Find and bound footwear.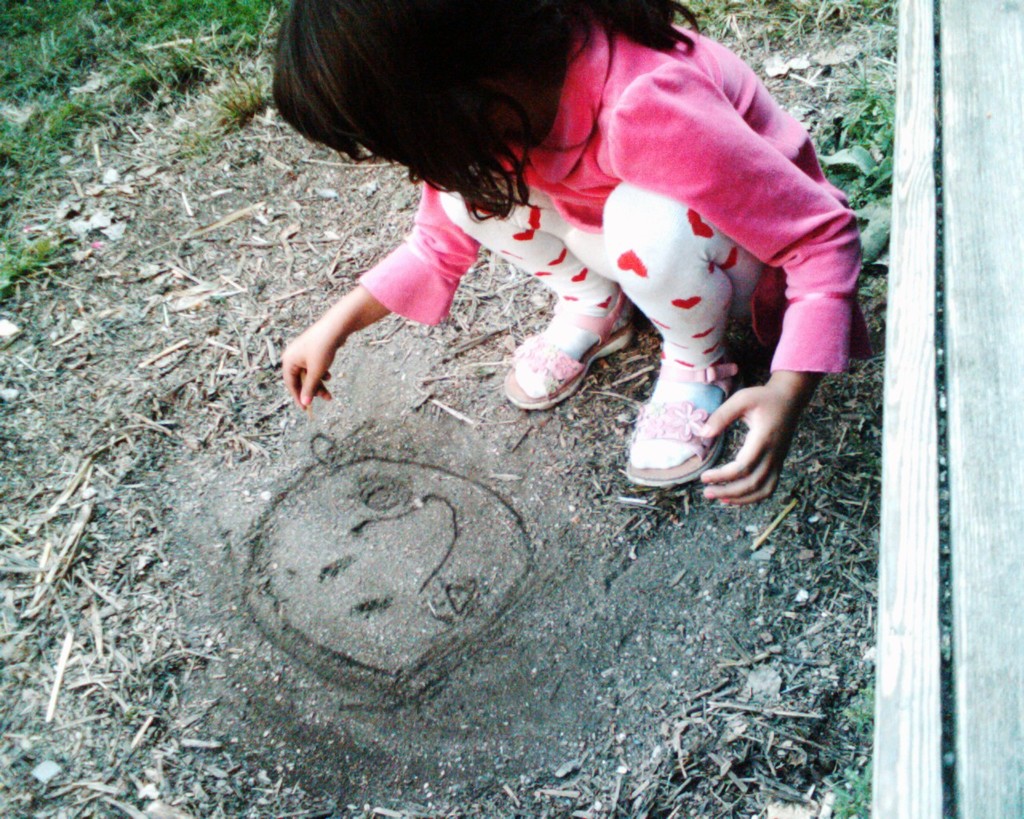
Bound: 496,289,630,409.
